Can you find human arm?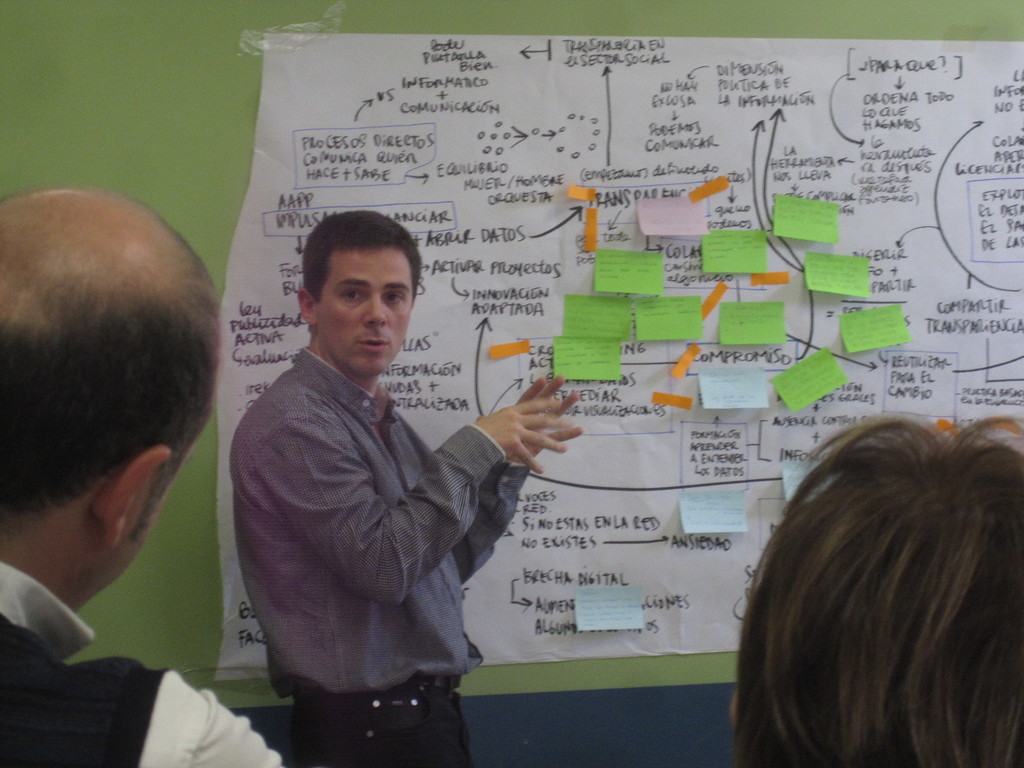
Yes, bounding box: select_region(396, 364, 586, 584).
